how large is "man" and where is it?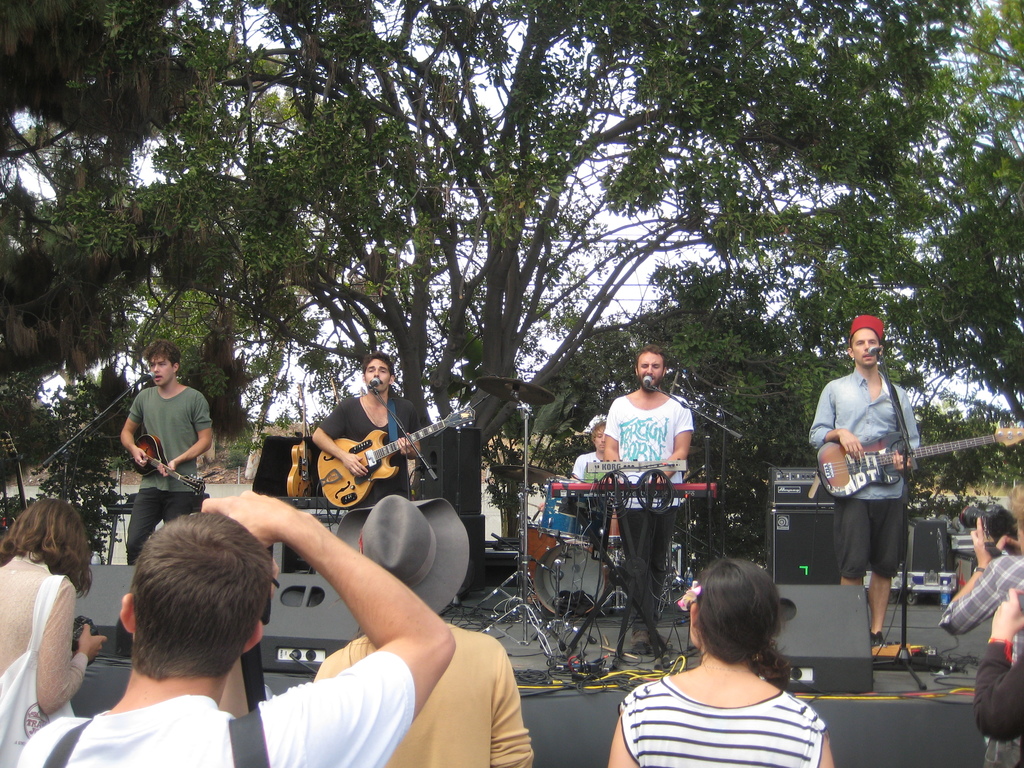
Bounding box: pyautogui.locateOnScreen(810, 319, 912, 651).
